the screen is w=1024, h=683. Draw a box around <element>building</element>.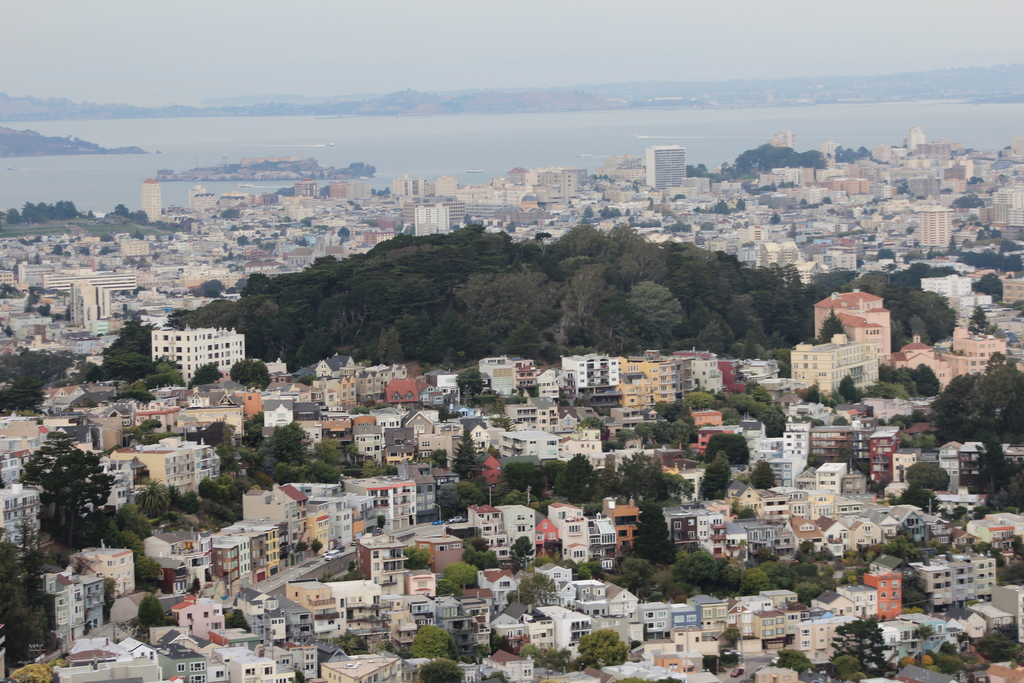
locate(566, 352, 619, 394).
